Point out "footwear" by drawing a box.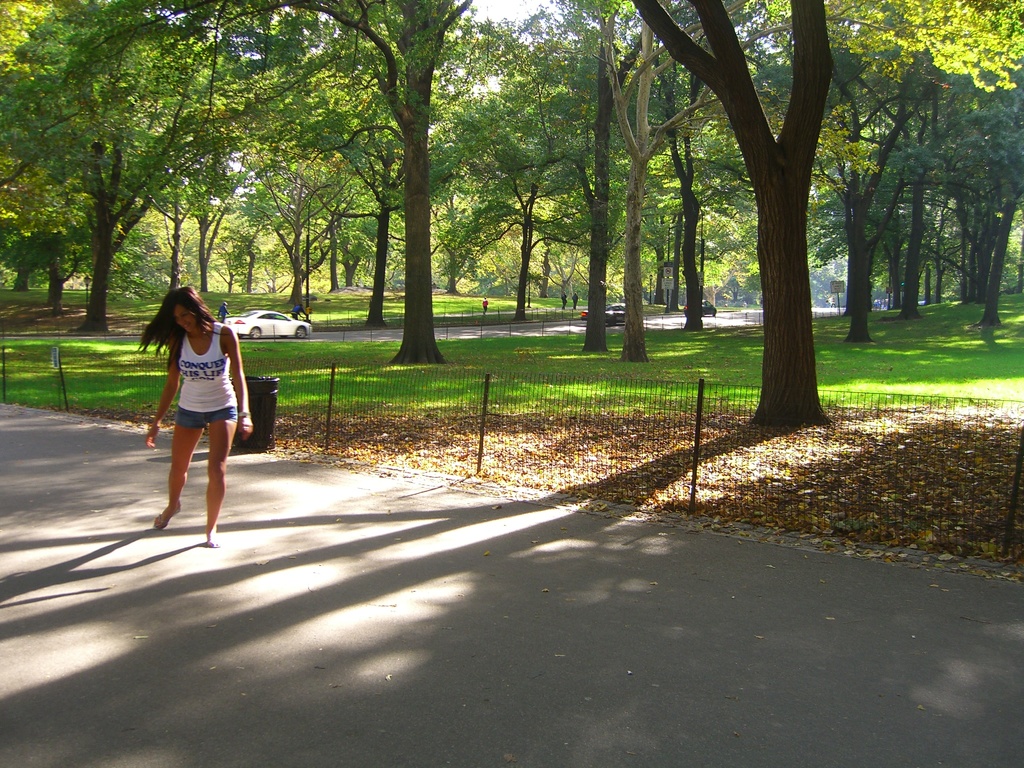
box=[202, 531, 216, 553].
